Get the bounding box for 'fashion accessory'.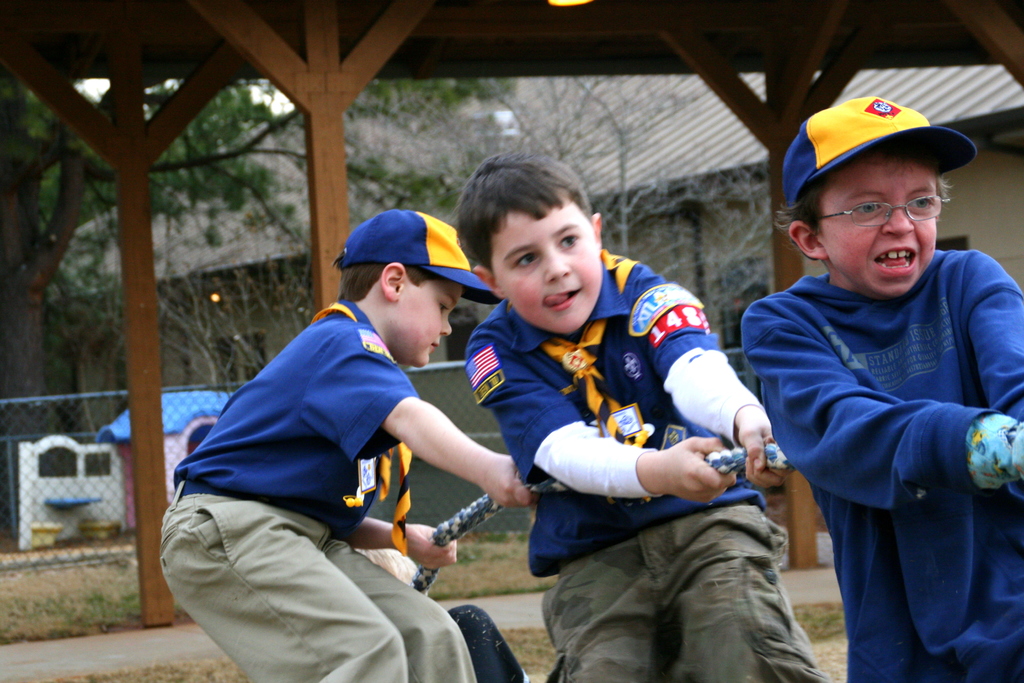
crop(542, 247, 638, 448).
